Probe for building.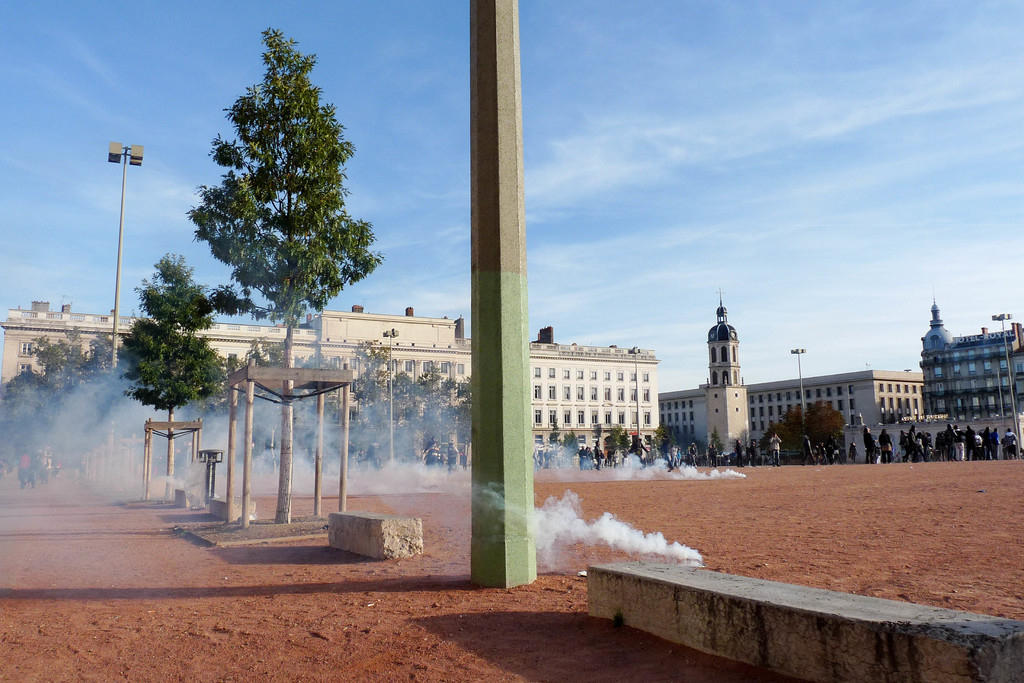
Probe result: select_region(657, 305, 924, 459).
